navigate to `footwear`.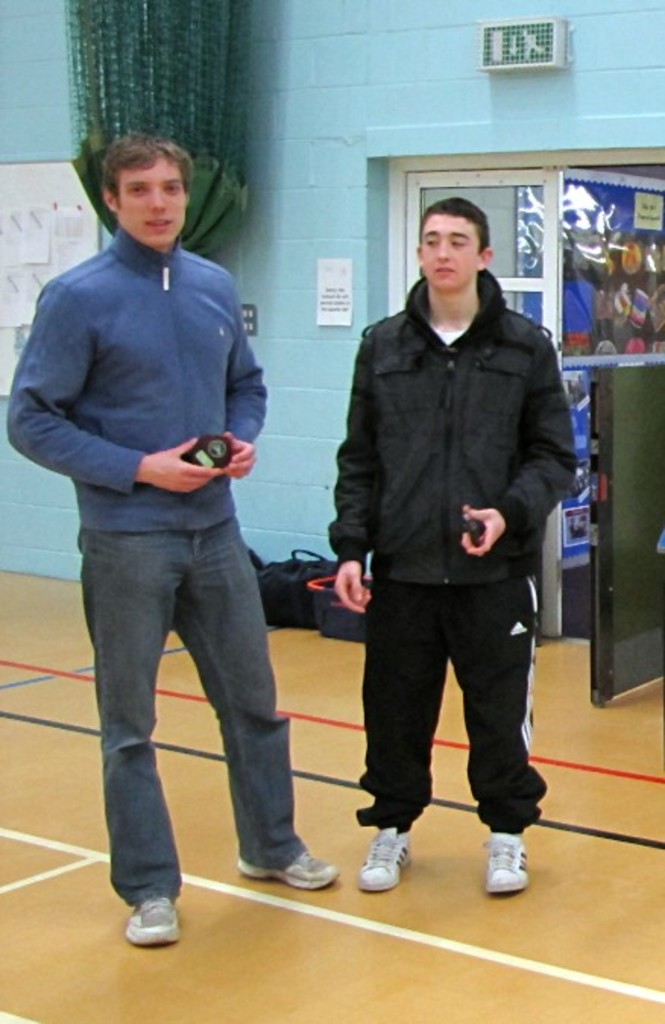
Navigation target: region(240, 843, 336, 889).
